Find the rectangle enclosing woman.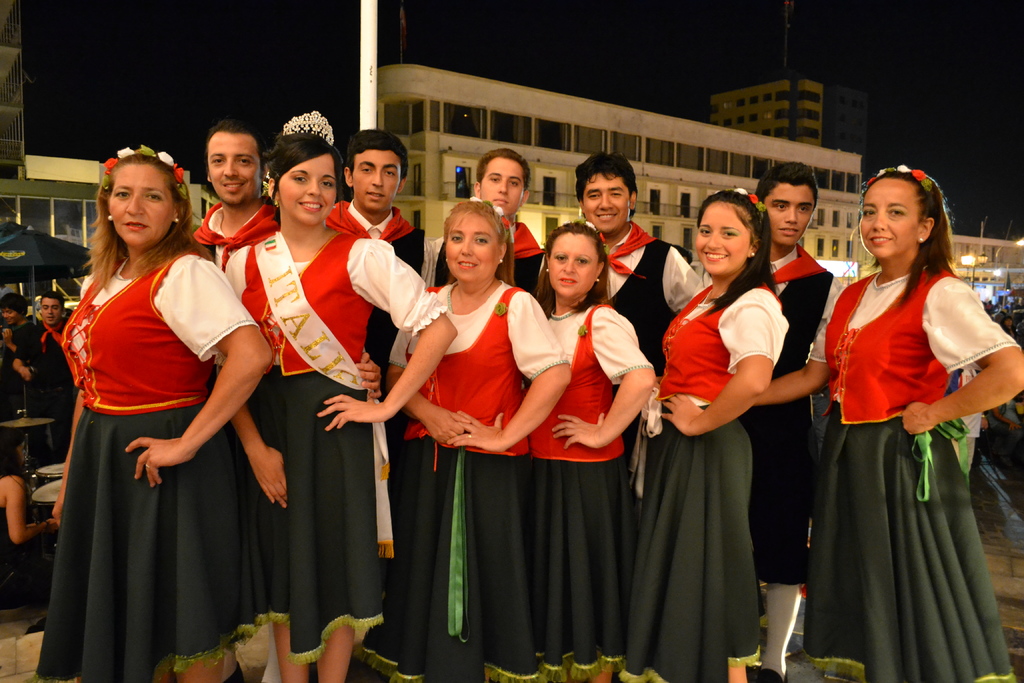
x1=223, y1=111, x2=465, y2=682.
